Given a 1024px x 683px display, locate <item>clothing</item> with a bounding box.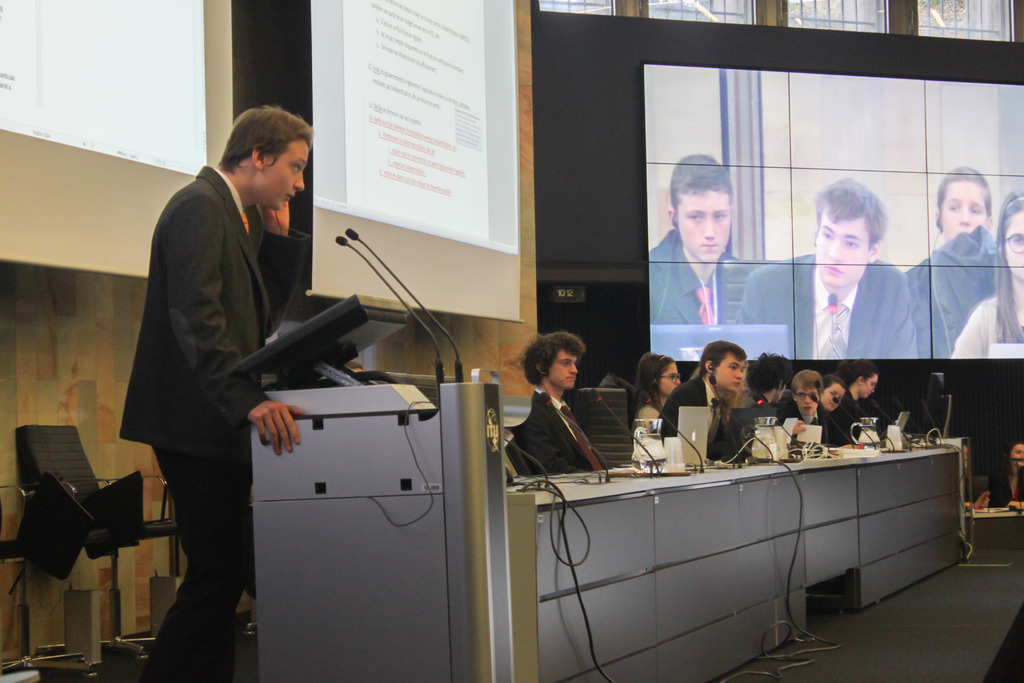
Located: (x1=634, y1=402, x2=658, y2=440).
